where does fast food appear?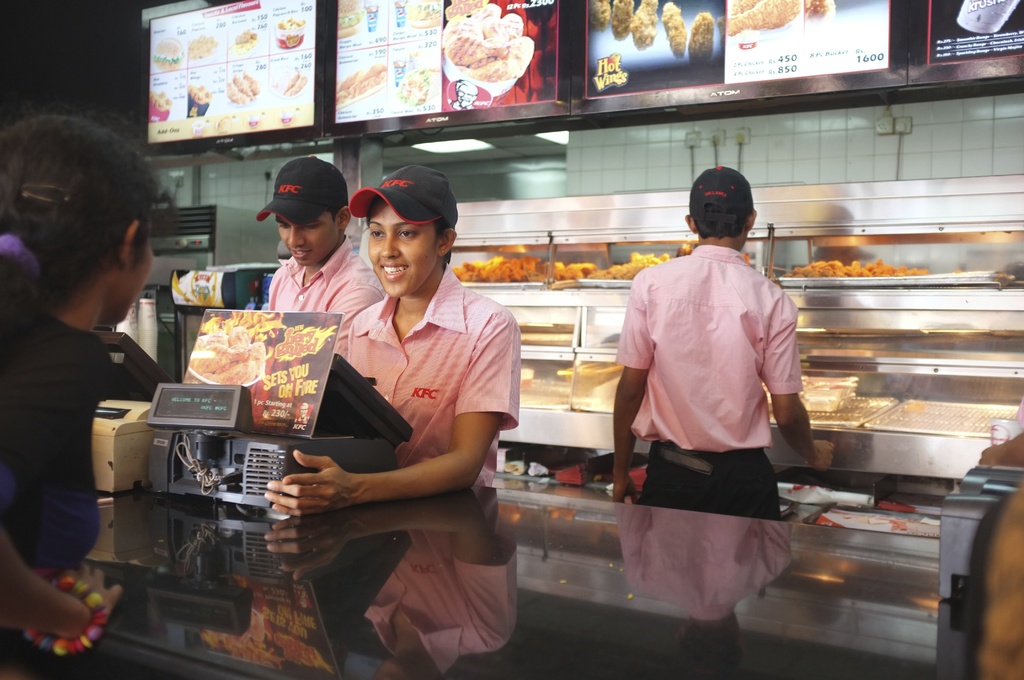
Appears at detection(228, 69, 258, 102).
